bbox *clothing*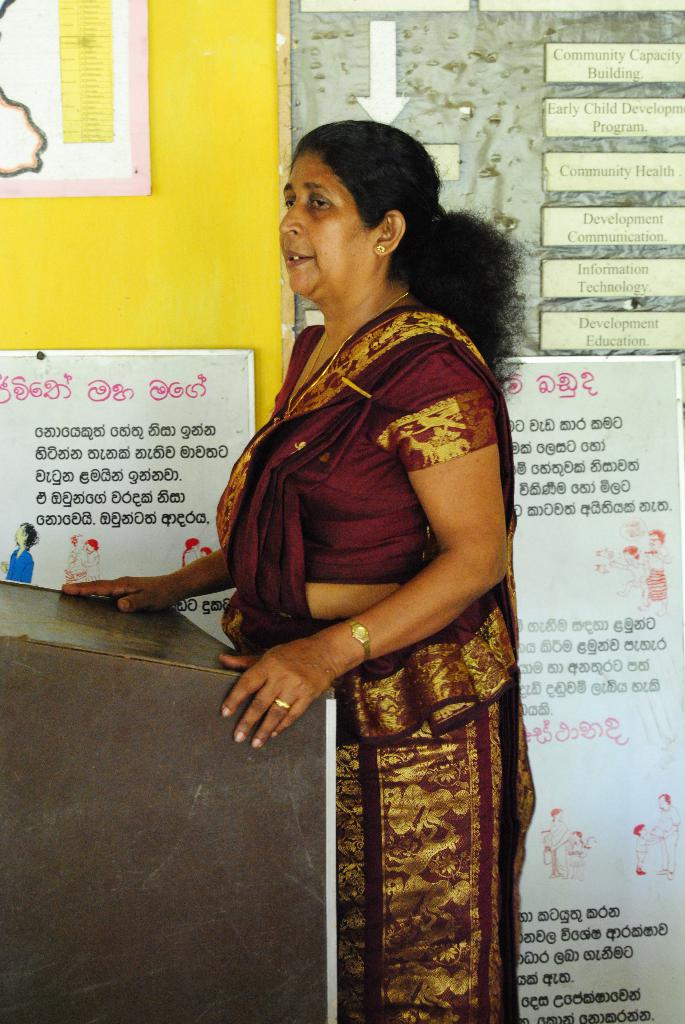
bbox=(201, 299, 539, 1023)
